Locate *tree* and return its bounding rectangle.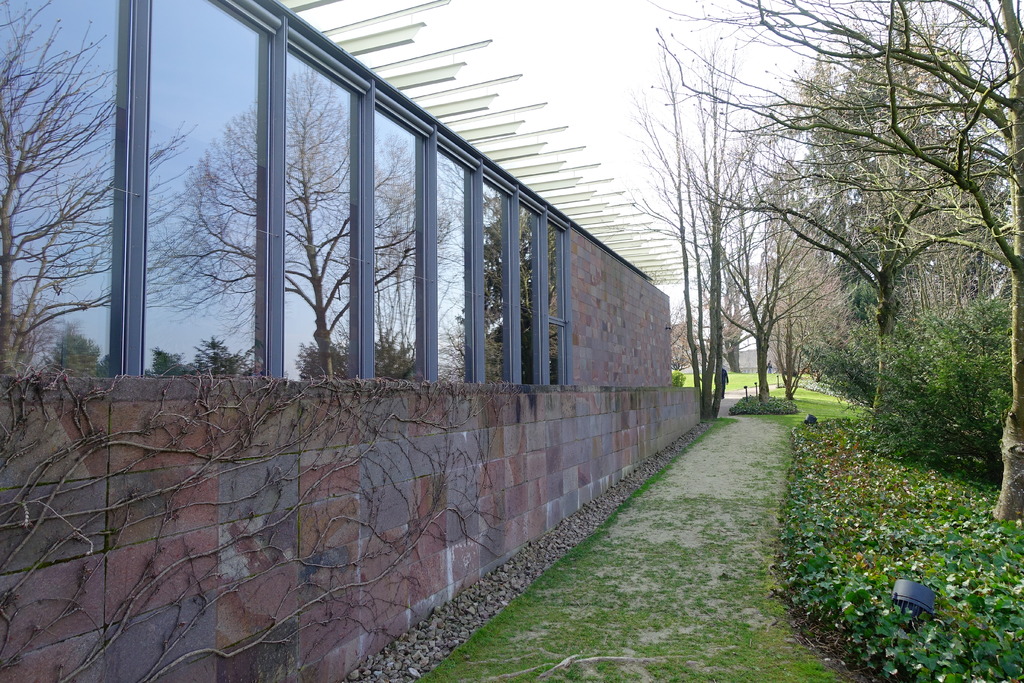
[left=630, top=0, right=797, bottom=425].
